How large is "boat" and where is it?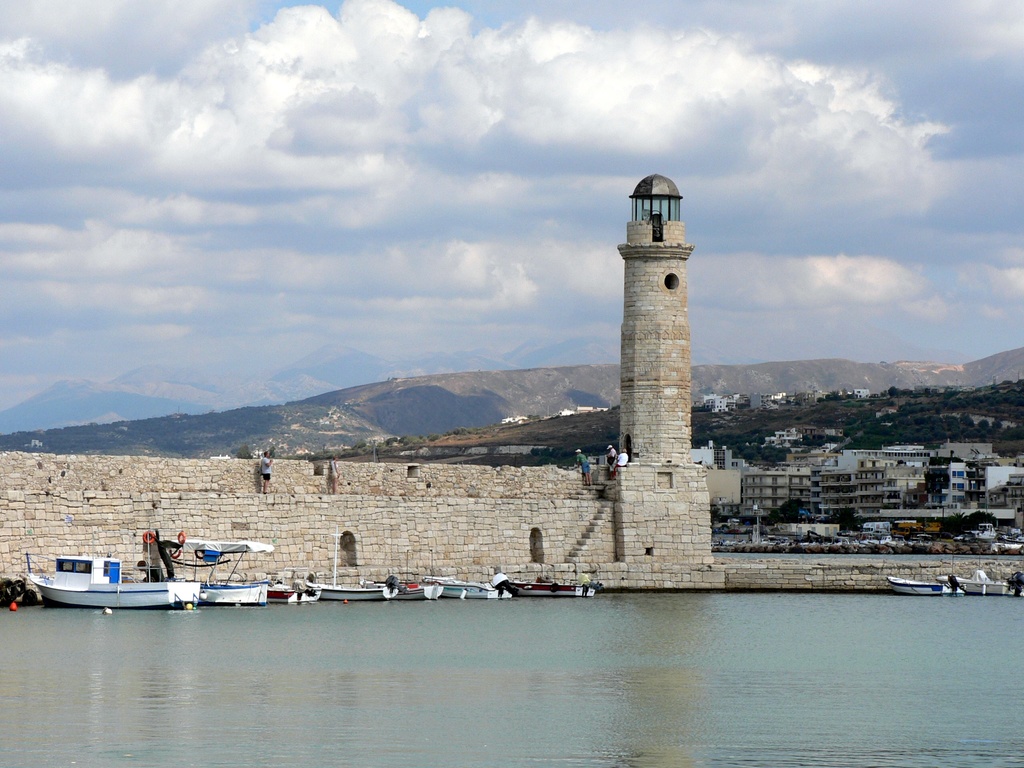
Bounding box: [380, 574, 448, 596].
